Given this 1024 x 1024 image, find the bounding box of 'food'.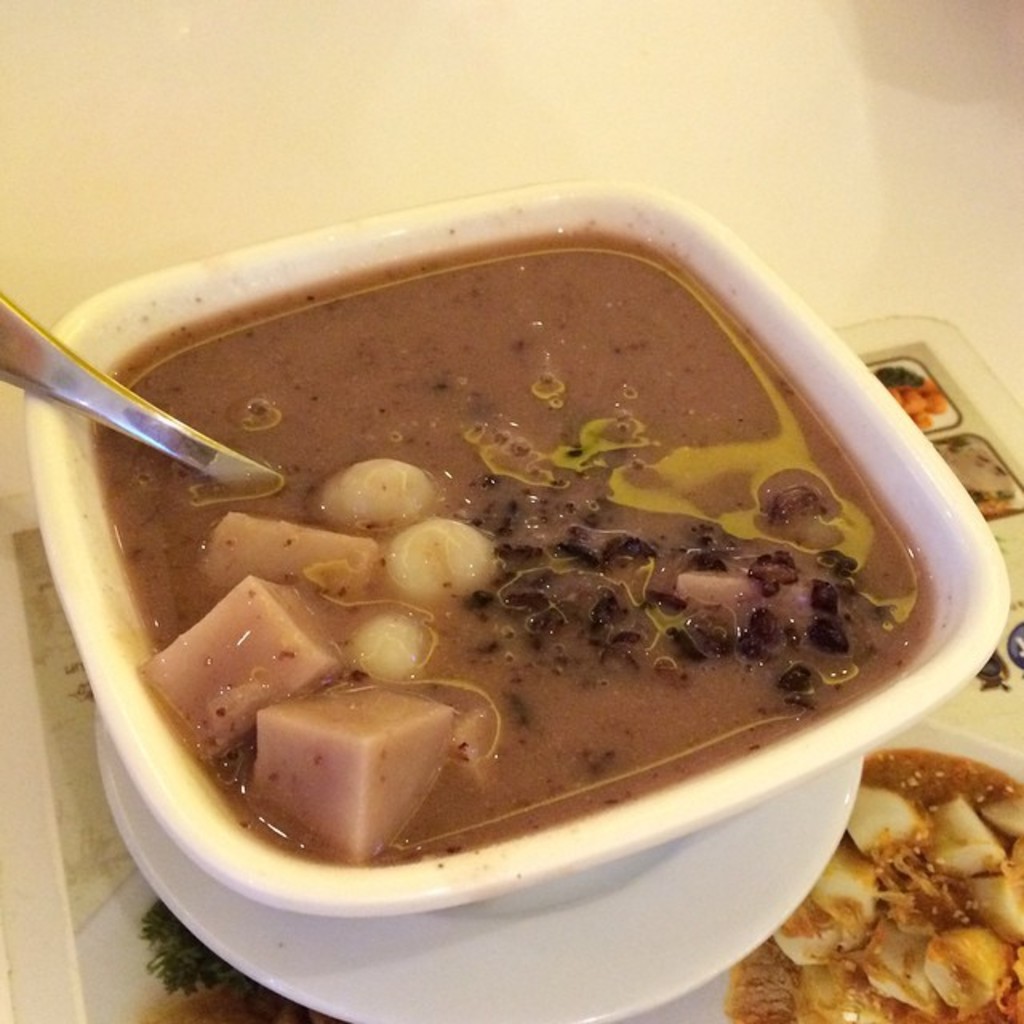
{"x1": 869, "y1": 365, "x2": 947, "y2": 434}.
